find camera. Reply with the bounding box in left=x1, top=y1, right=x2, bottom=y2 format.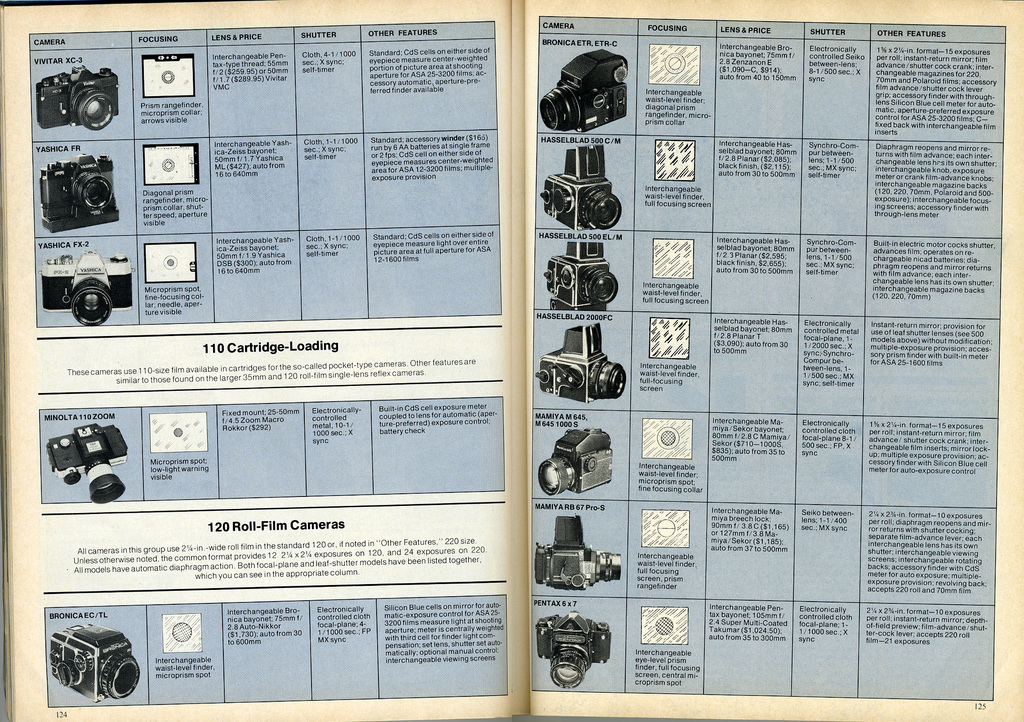
left=42, top=150, right=118, bottom=234.
